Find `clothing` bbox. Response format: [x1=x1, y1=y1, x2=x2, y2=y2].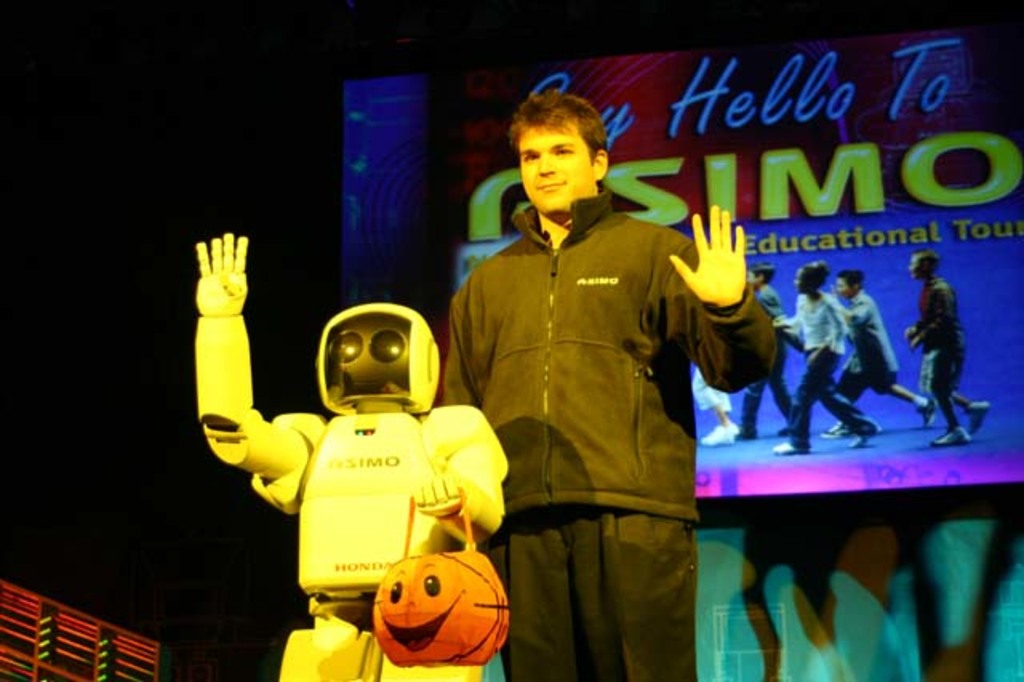
[x1=910, y1=264, x2=963, y2=407].
